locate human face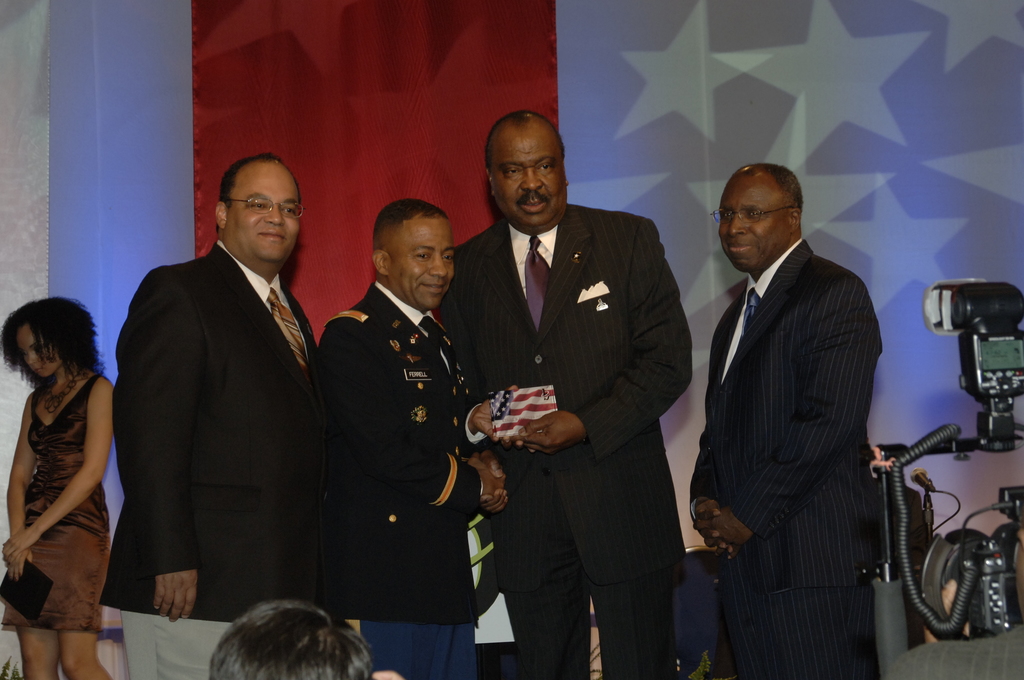
[716, 177, 791, 269]
